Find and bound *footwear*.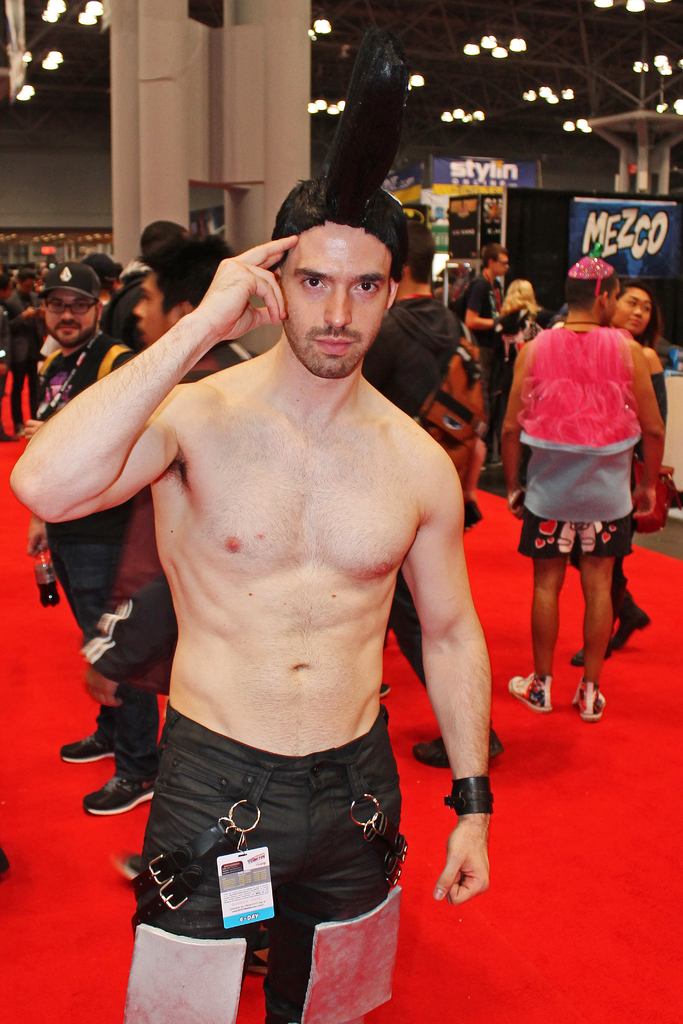
Bound: box=[112, 853, 142, 881].
